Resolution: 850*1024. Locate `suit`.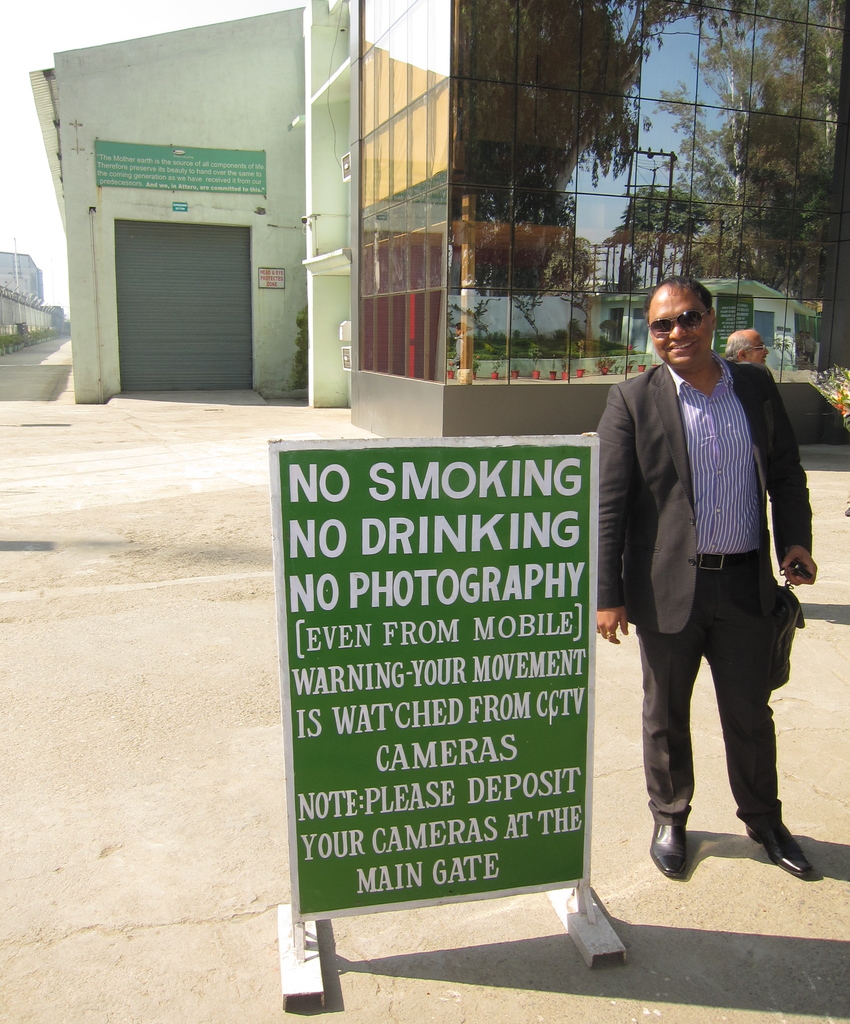
595:276:792:792.
